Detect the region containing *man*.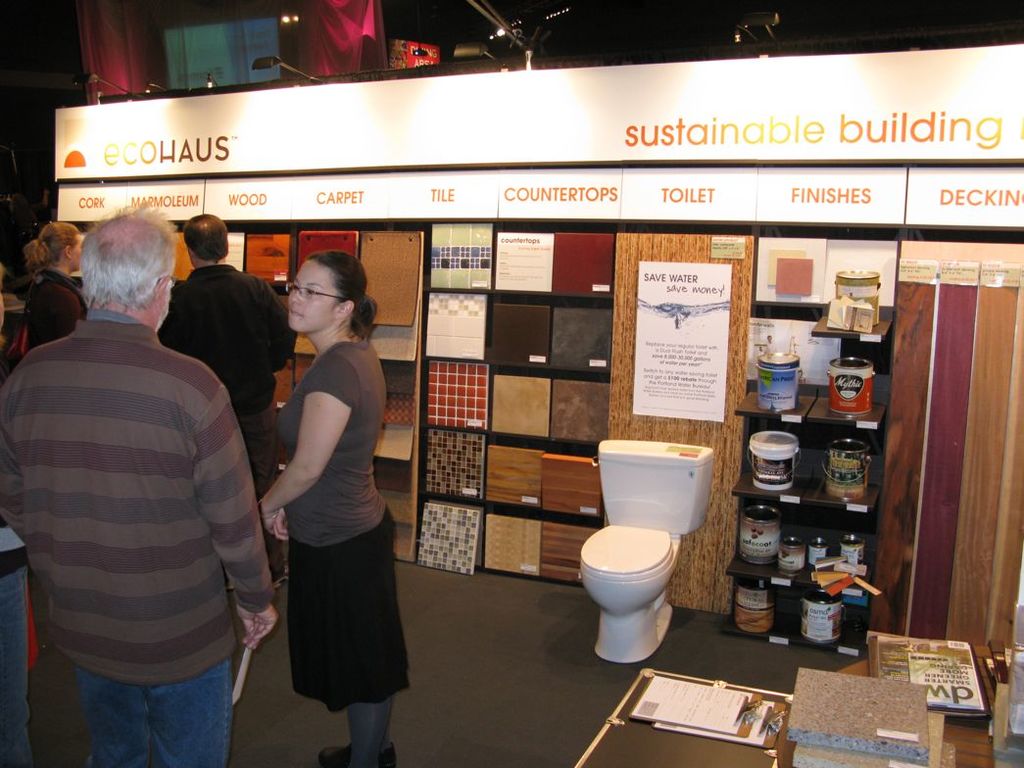
16 204 282 761.
